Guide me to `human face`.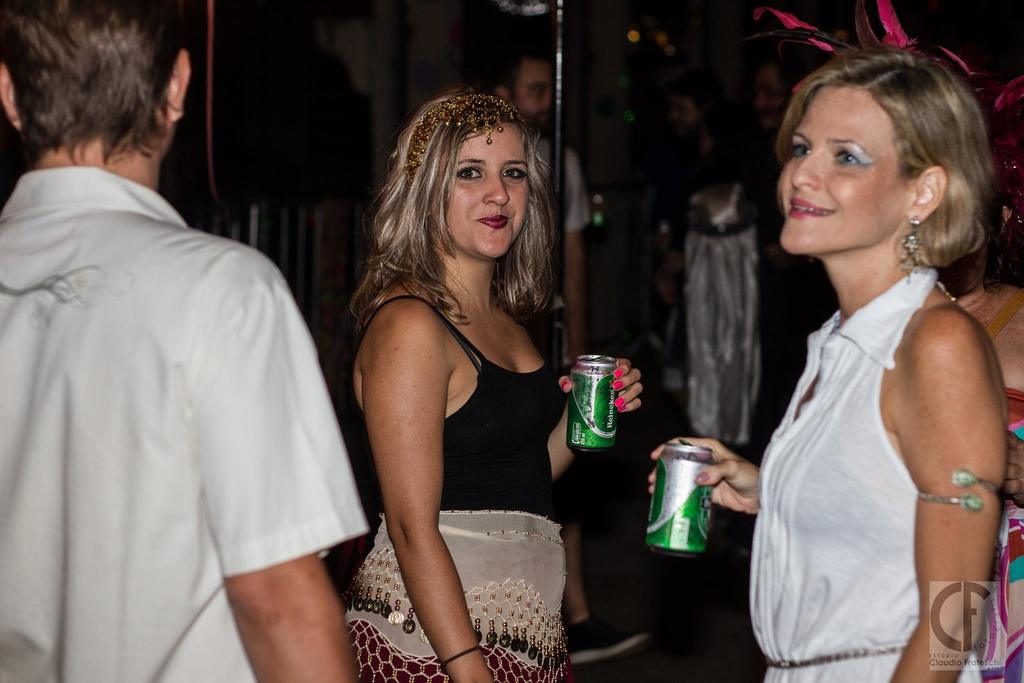
Guidance: {"x1": 772, "y1": 84, "x2": 909, "y2": 252}.
